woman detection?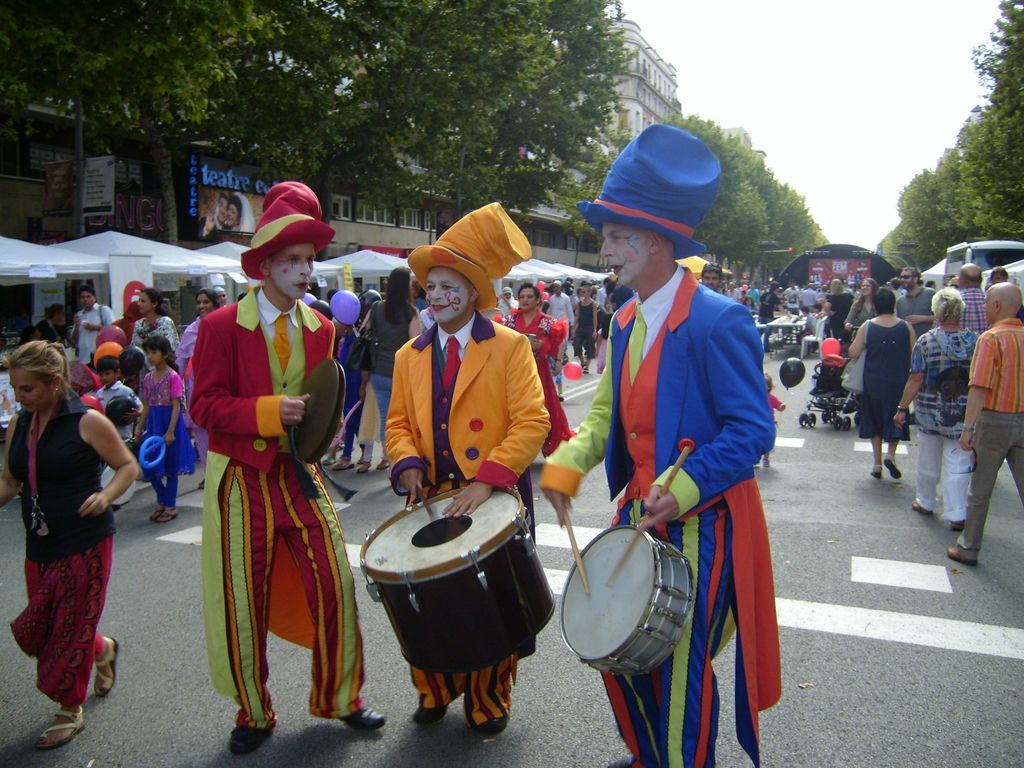
rect(177, 287, 221, 481)
